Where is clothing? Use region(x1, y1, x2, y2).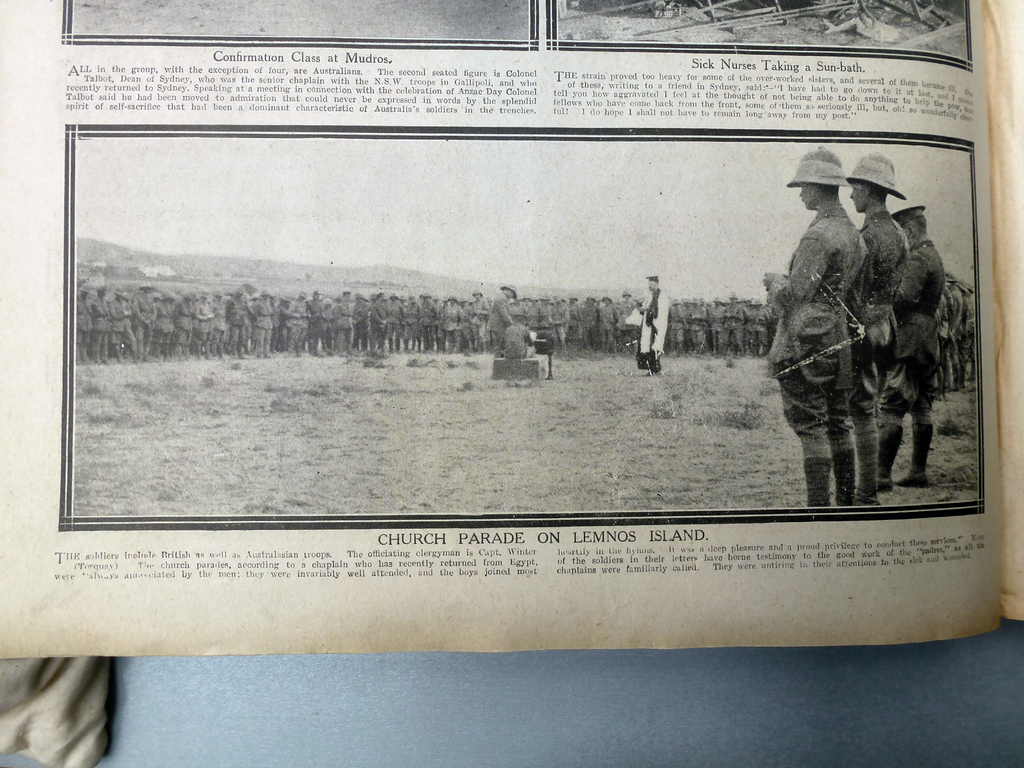
region(620, 291, 638, 346).
